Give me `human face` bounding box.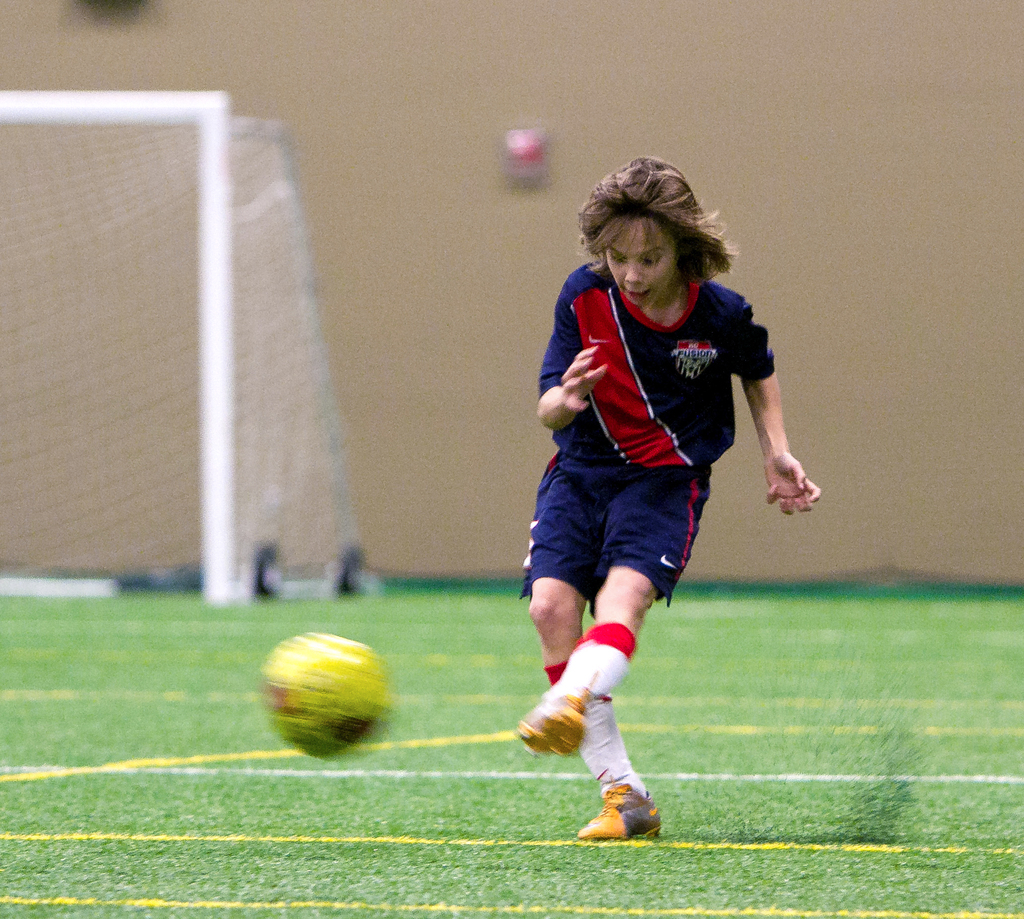
BBox(604, 208, 684, 309).
